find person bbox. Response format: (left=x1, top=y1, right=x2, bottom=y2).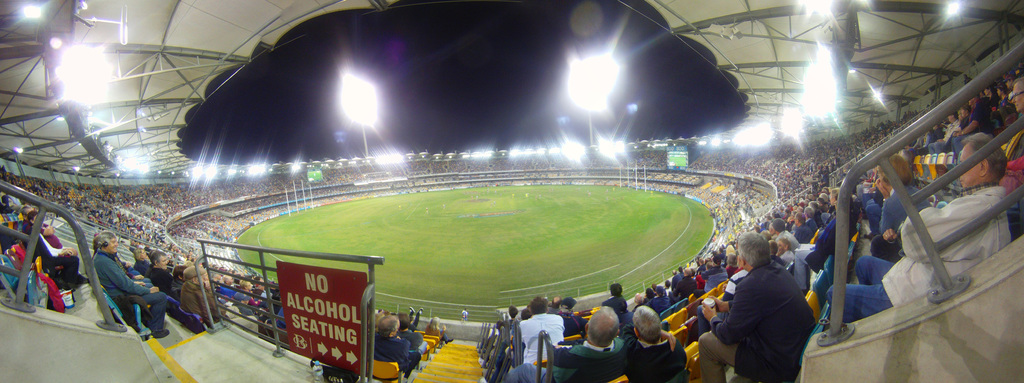
(left=88, top=228, right=167, bottom=338).
